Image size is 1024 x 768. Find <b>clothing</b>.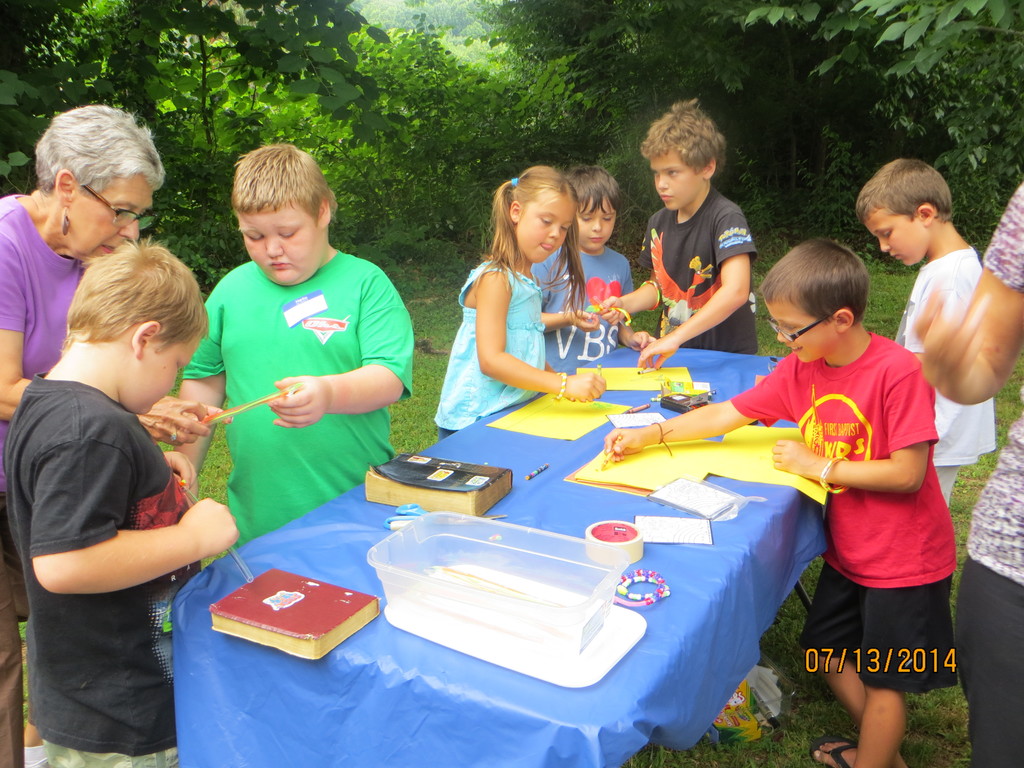
x1=901 y1=245 x2=993 y2=503.
